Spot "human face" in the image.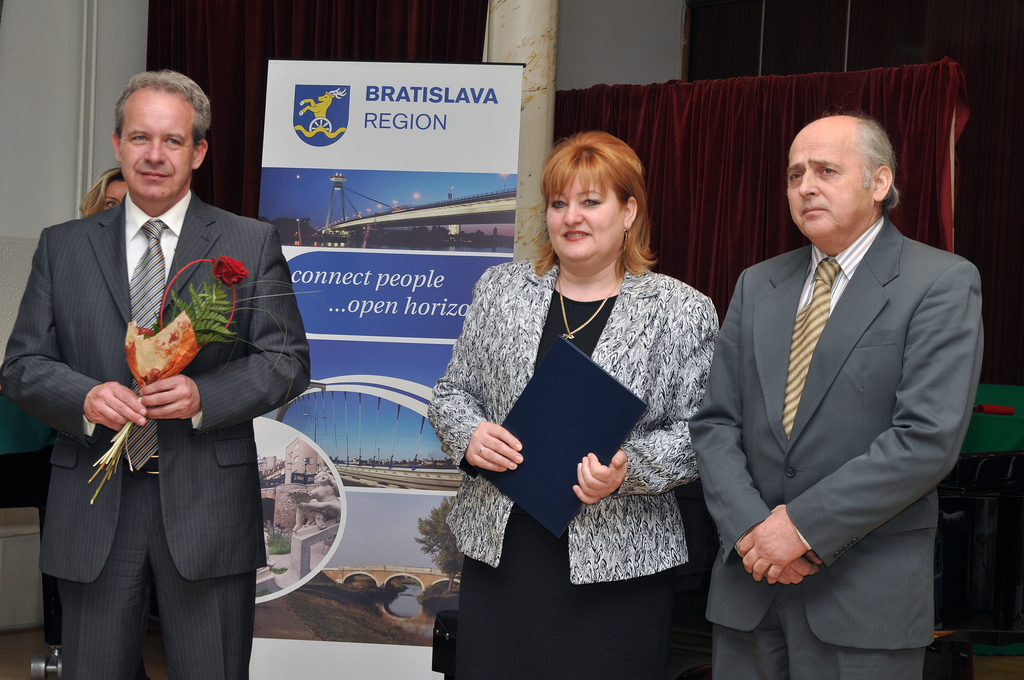
"human face" found at l=784, t=126, r=872, b=232.
